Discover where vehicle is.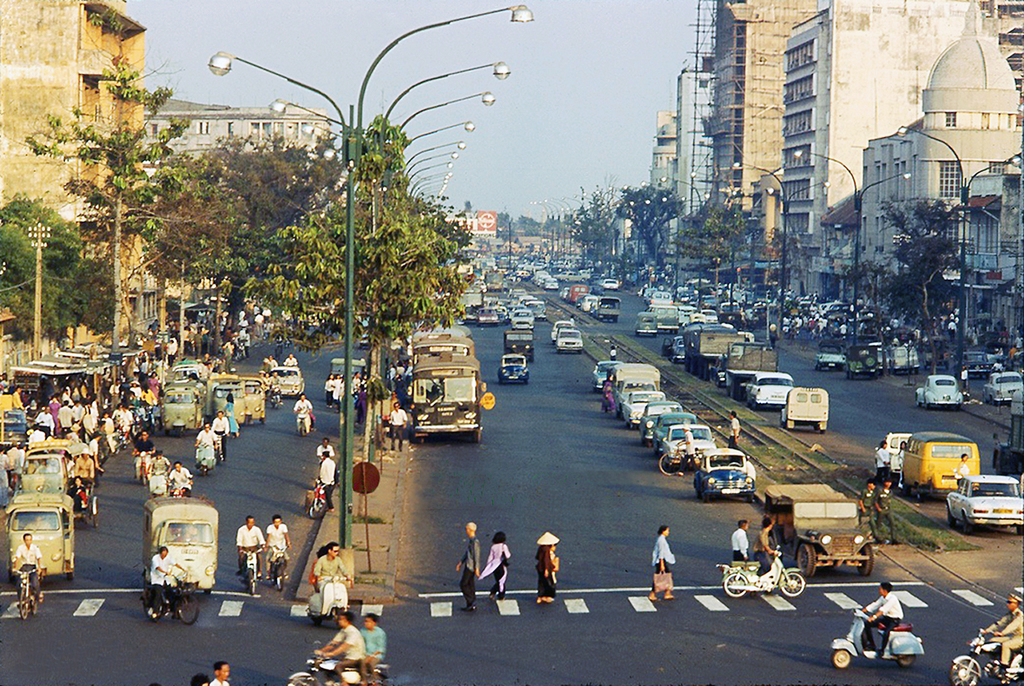
Discovered at bbox(664, 424, 714, 470).
